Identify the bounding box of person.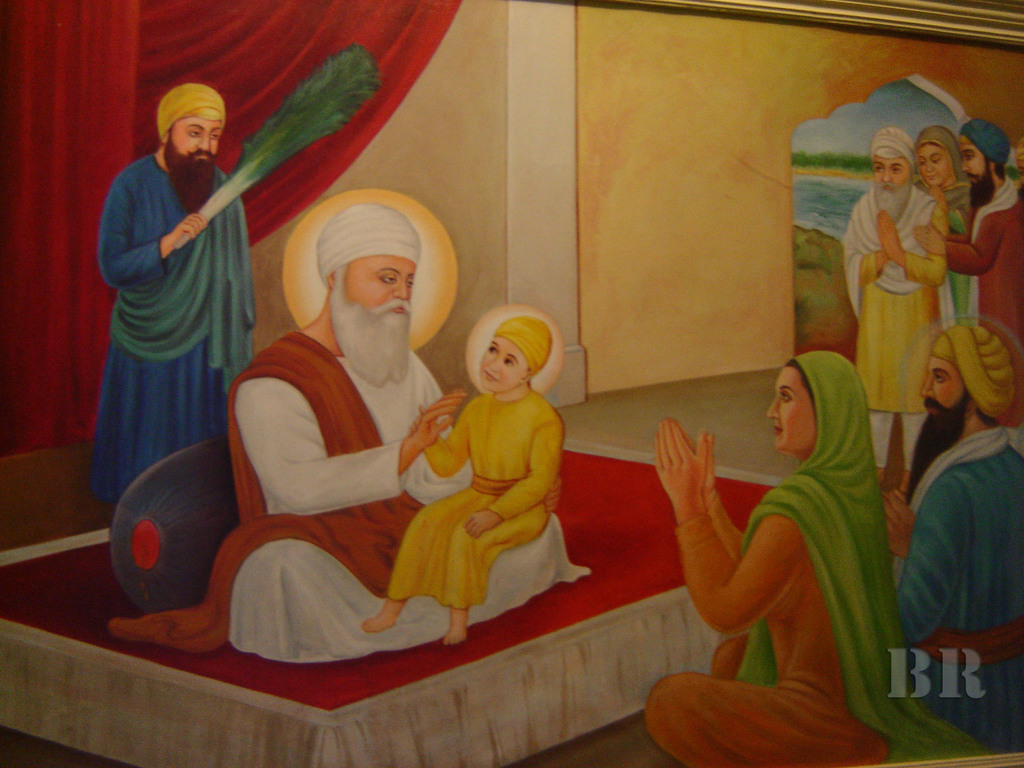
216/203/592/660.
